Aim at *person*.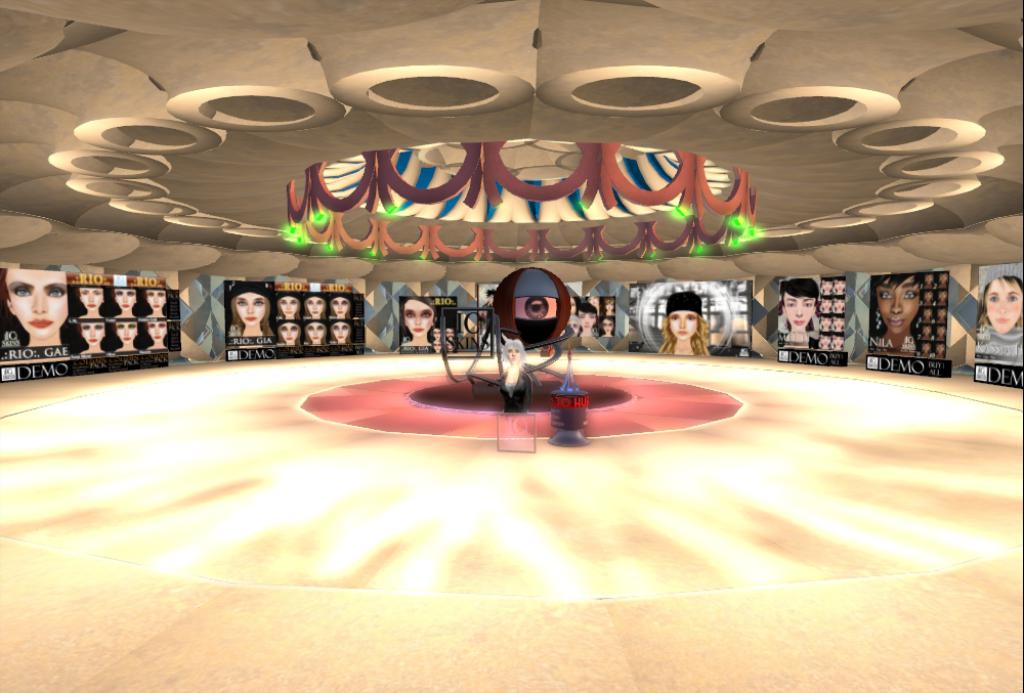
Aimed at <region>496, 334, 535, 407</region>.
